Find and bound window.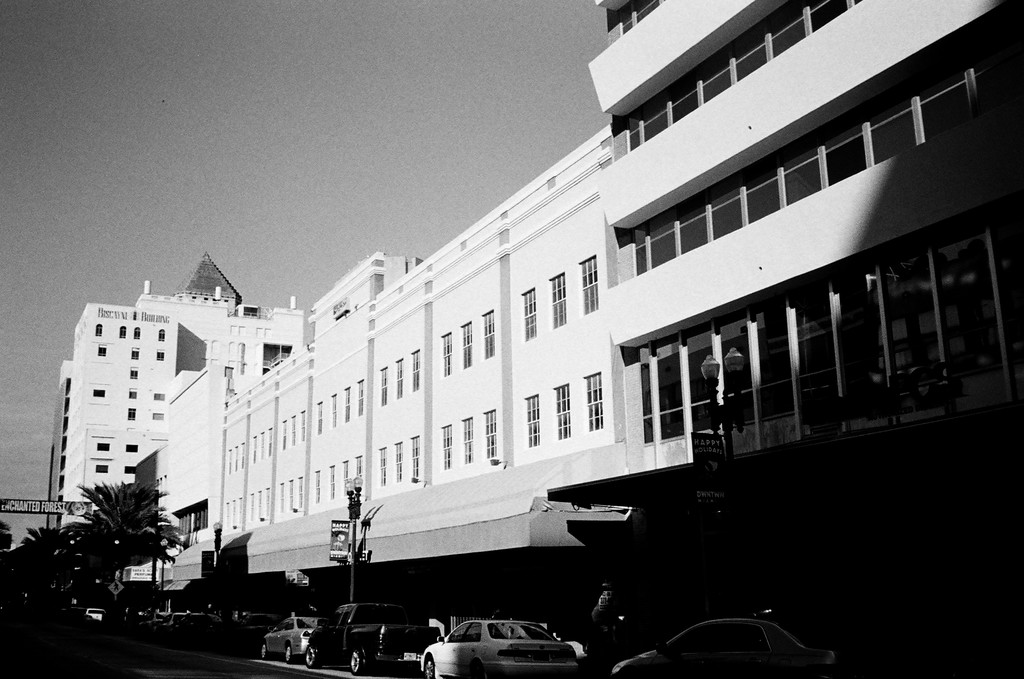
Bound: locate(579, 253, 598, 314).
